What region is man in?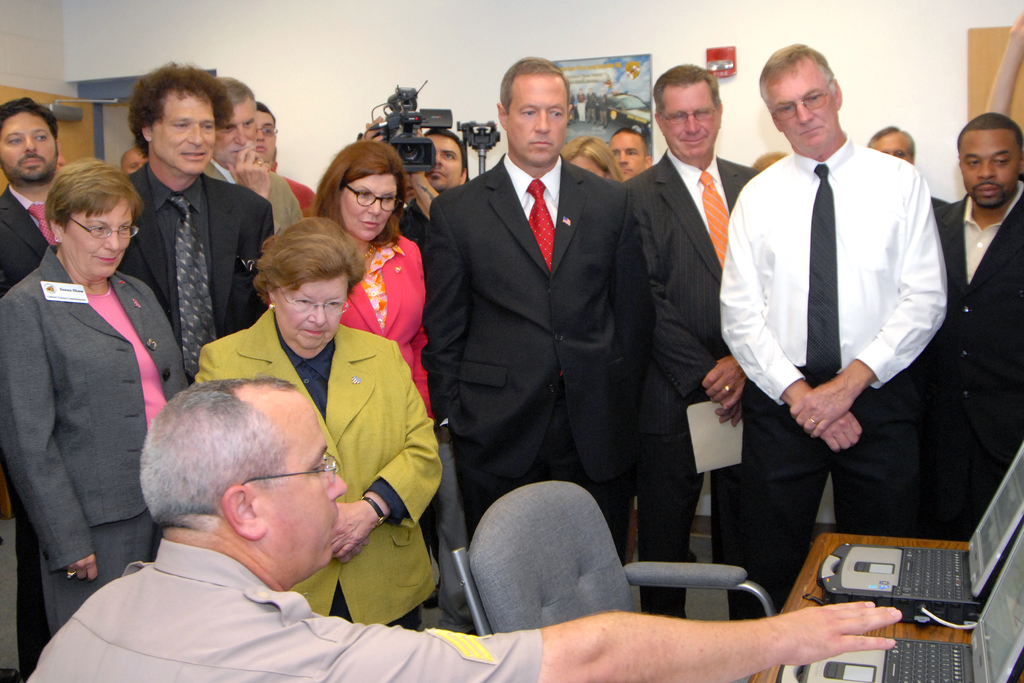
[610,62,760,616].
